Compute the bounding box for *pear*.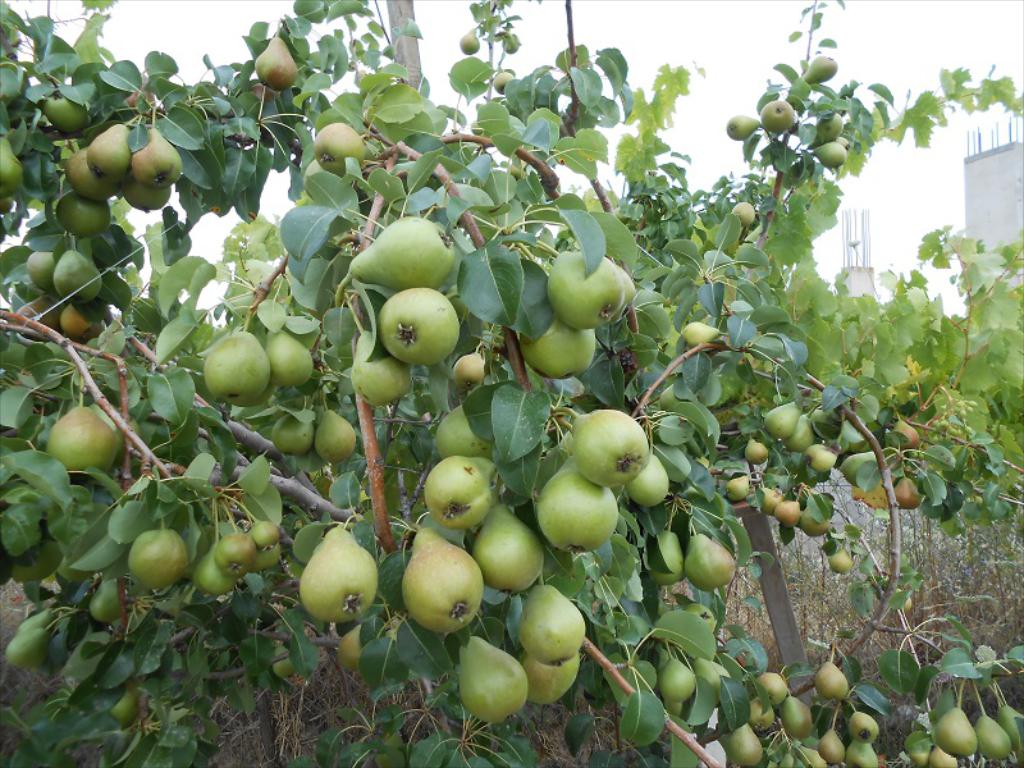
[127,525,188,589].
